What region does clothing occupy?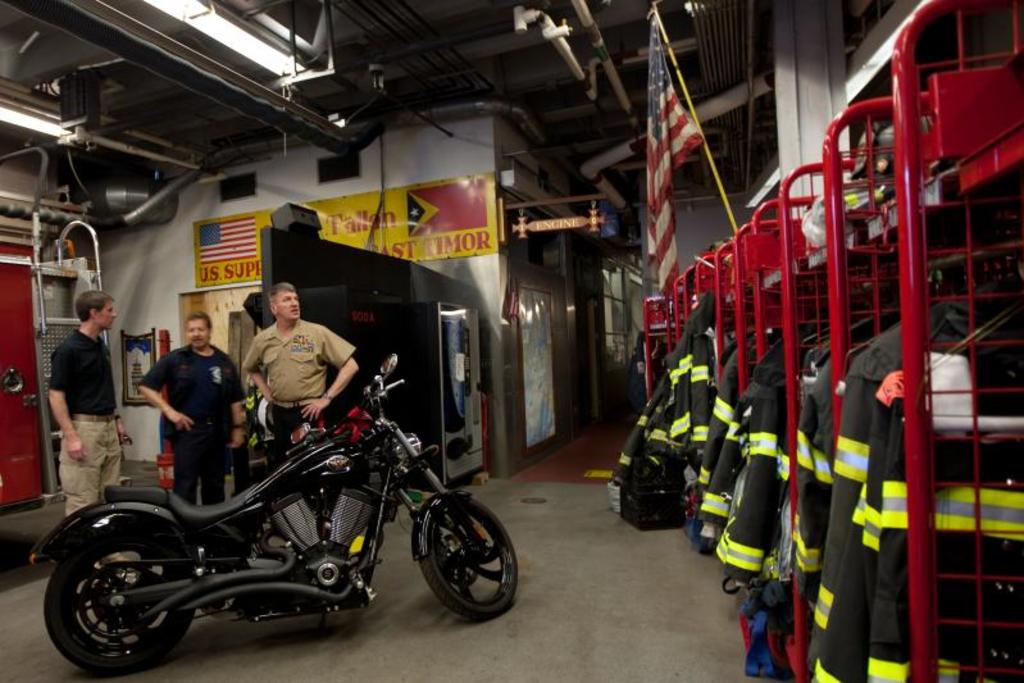
left=223, top=309, right=355, bottom=442.
